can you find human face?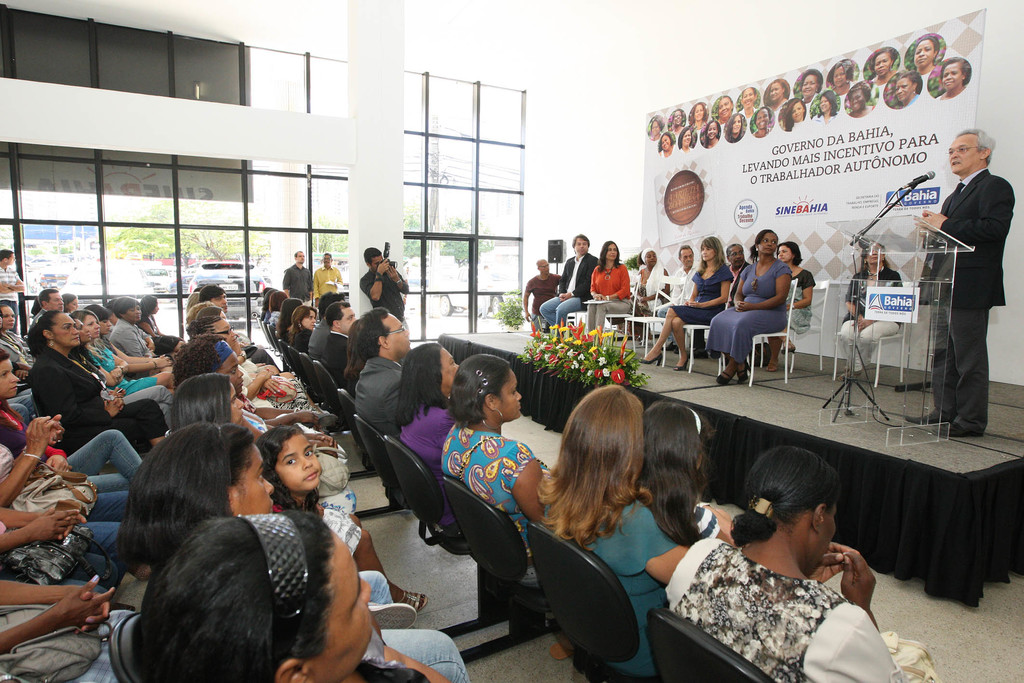
Yes, bounding box: bbox=(498, 367, 522, 420).
